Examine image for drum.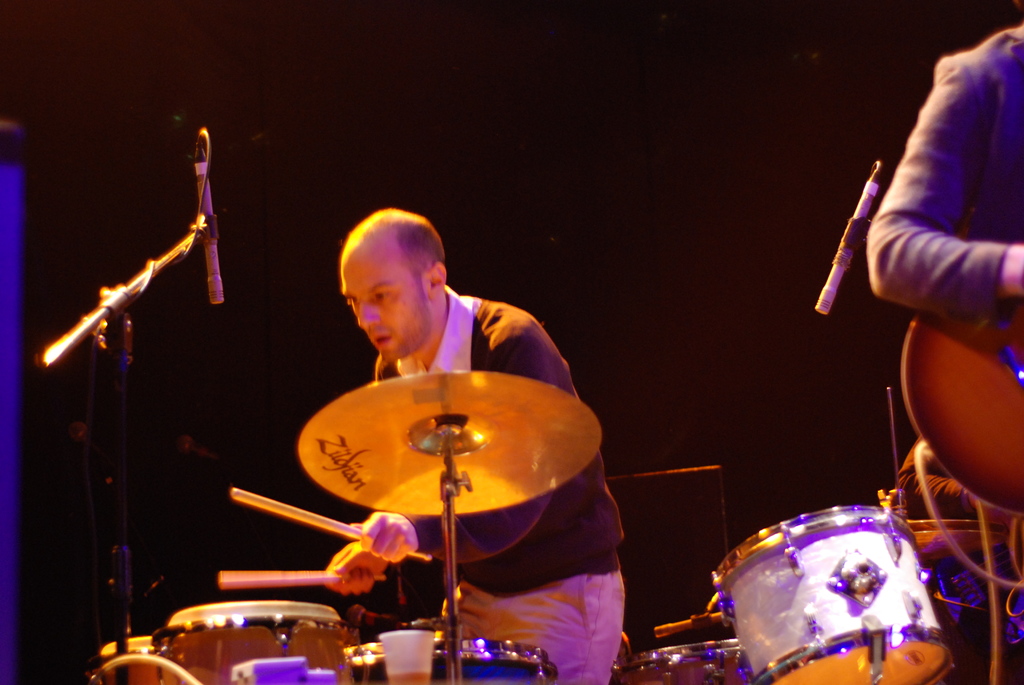
Examination result: [left=344, top=638, right=557, bottom=684].
